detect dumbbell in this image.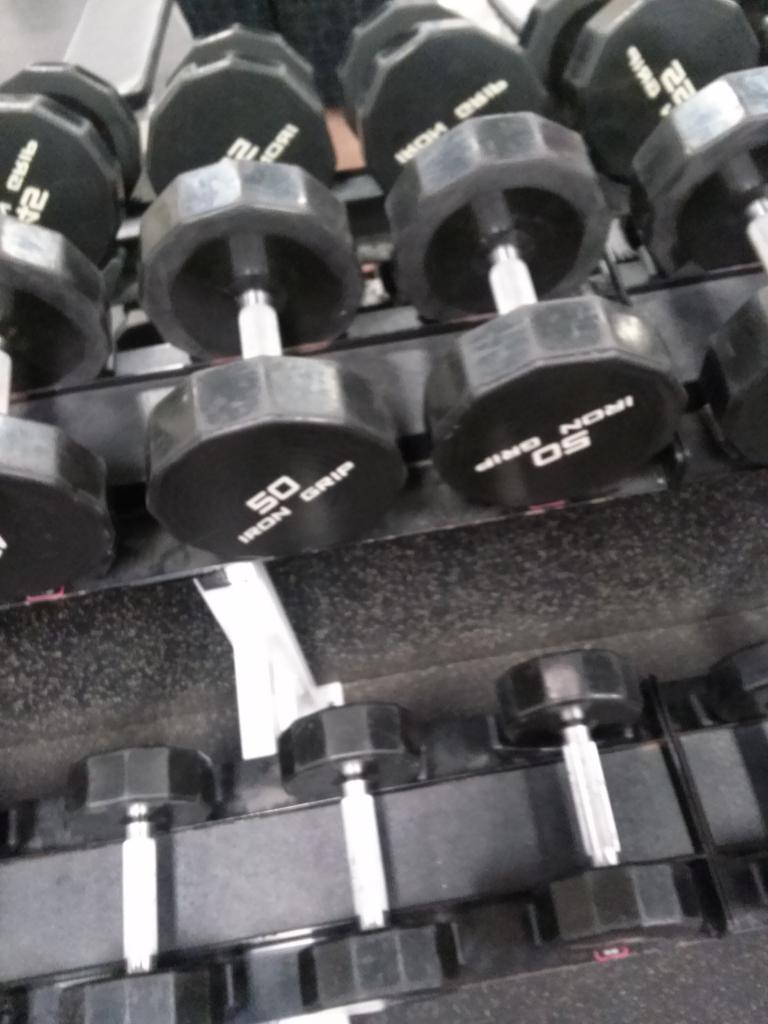
Detection: 53 739 215 1023.
